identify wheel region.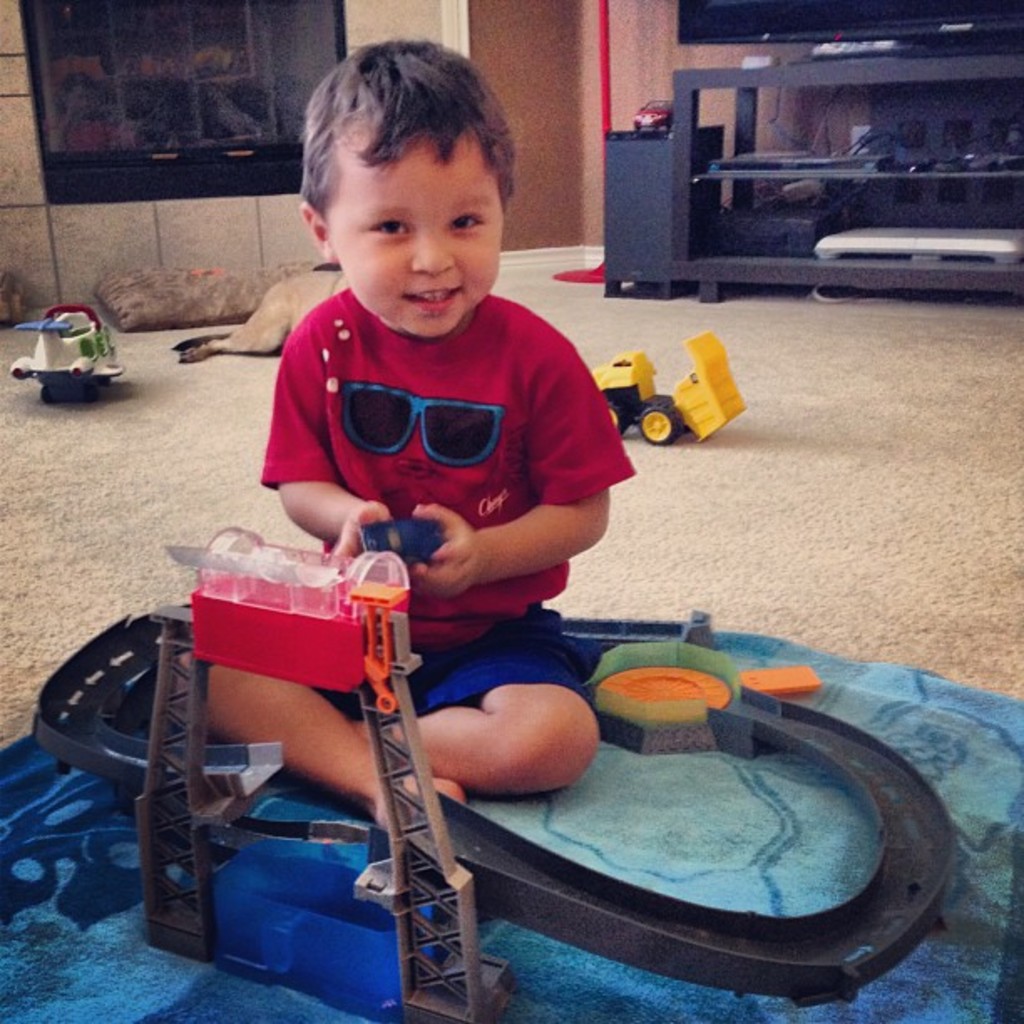
Region: <region>77, 381, 100, 398</region>.
